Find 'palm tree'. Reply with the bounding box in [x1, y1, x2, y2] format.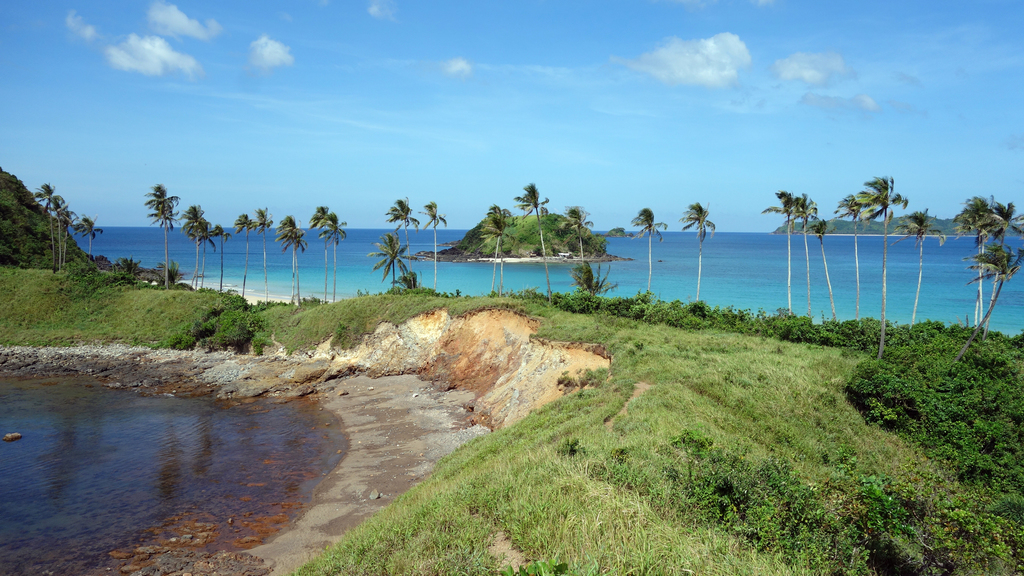
[154, 177, 180, 276].
